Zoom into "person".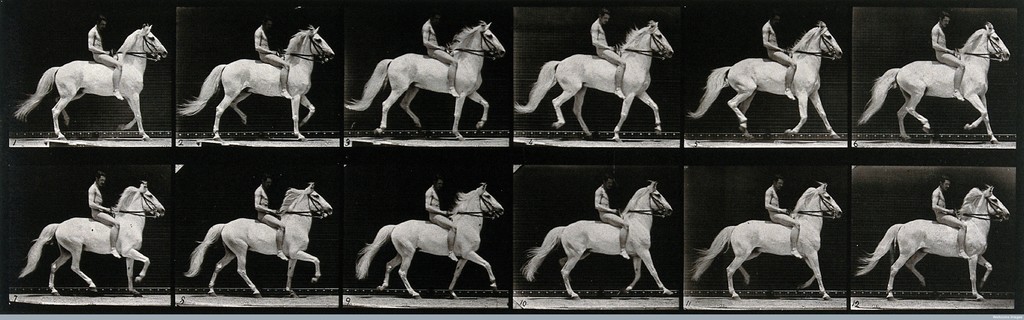
Zoom target: {"left": 931, "top": 176, "right": 971, "bottom": 258}.
